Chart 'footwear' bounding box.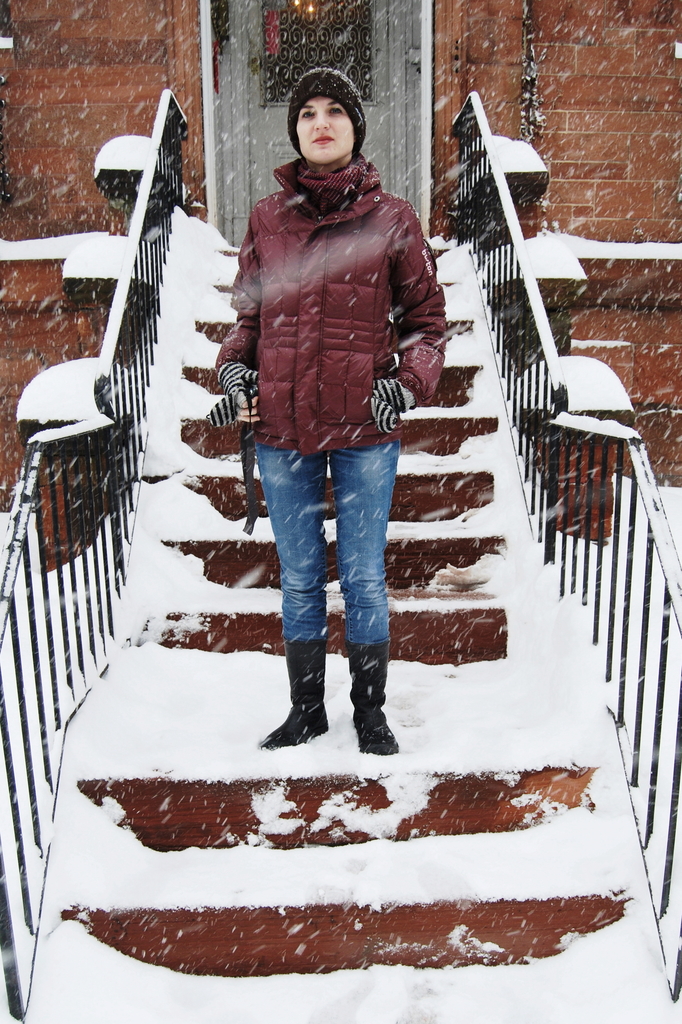
Charted: x1=345 y1=641 x2=395 y2=764.
